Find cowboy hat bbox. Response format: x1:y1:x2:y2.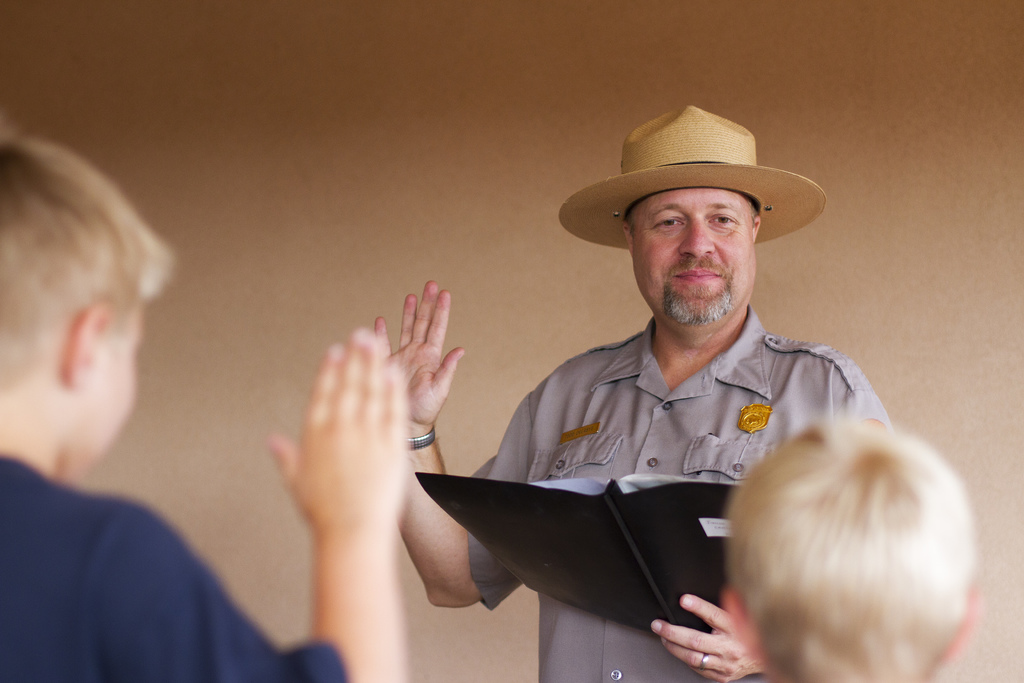
611:99:815:272.
